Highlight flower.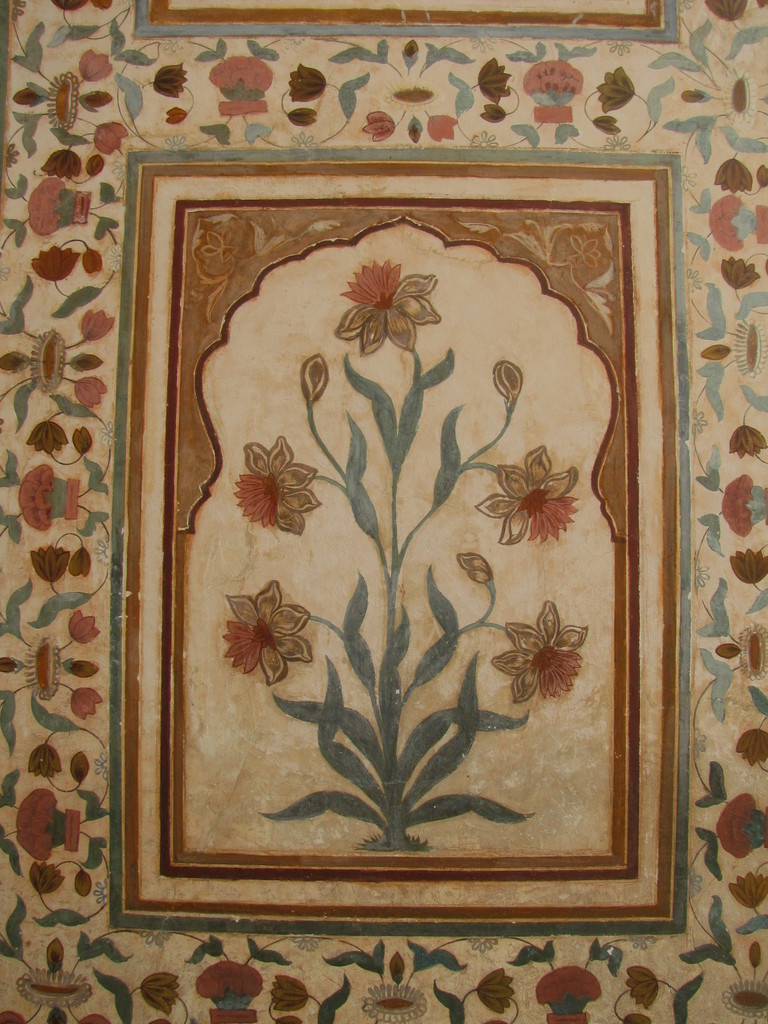
Highlighted region: (x1=728, y1=724, x2=765, y2=770).
